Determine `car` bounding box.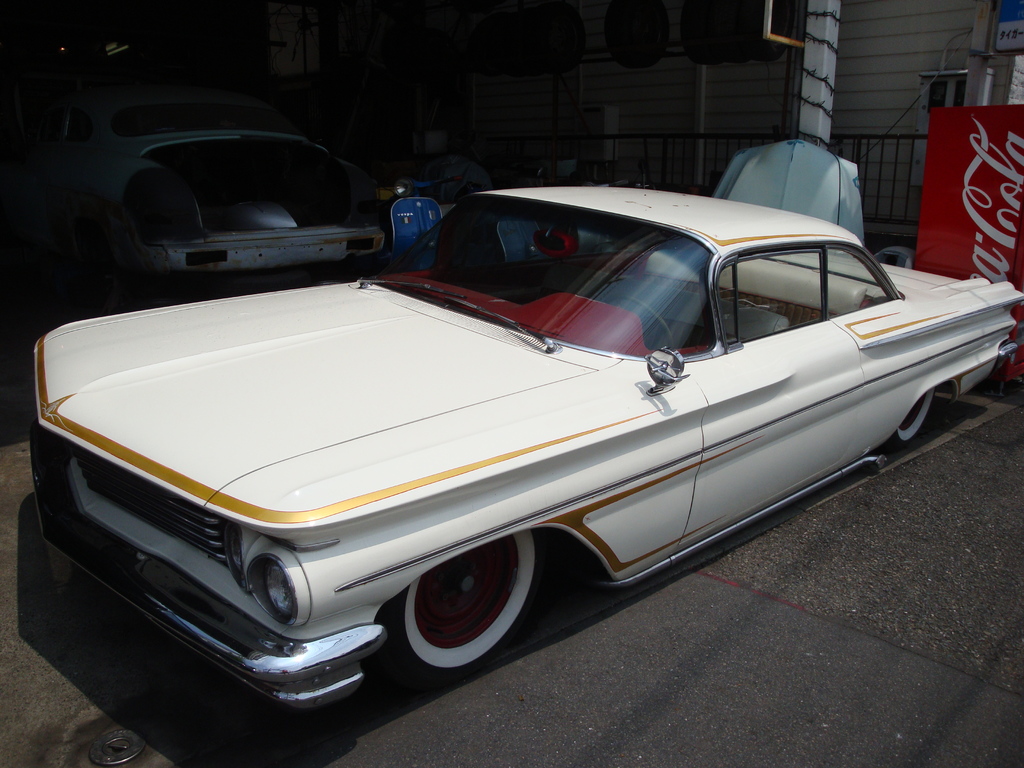
Determined: <box>108,138,386,284</box>.
